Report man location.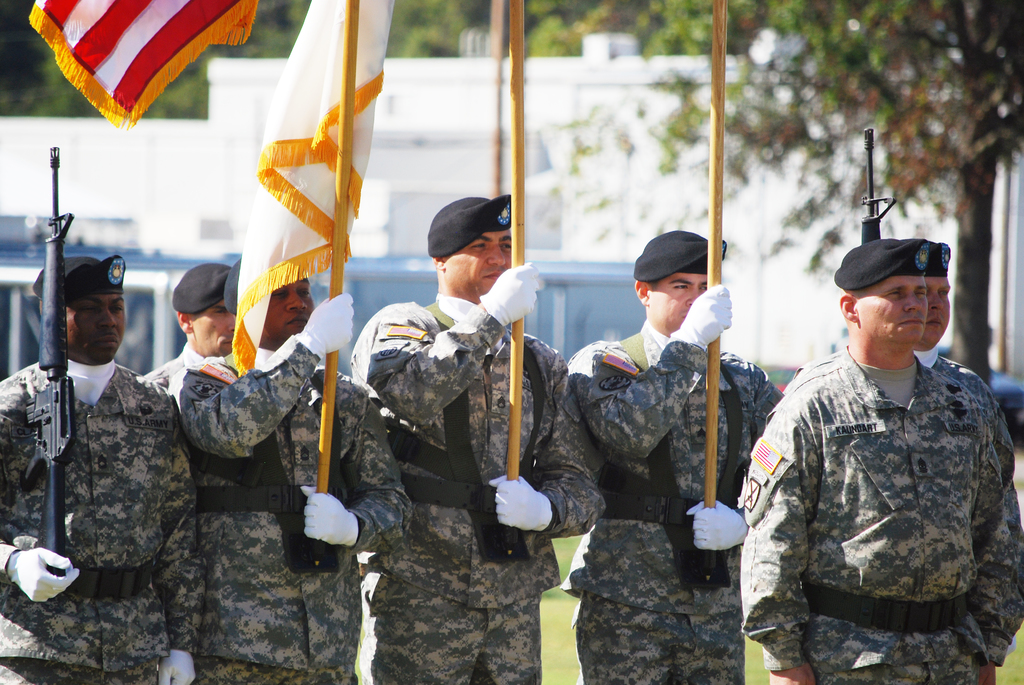
Report: {"left": 166, "top": 256, "right": 417, "bottom": 684}.
